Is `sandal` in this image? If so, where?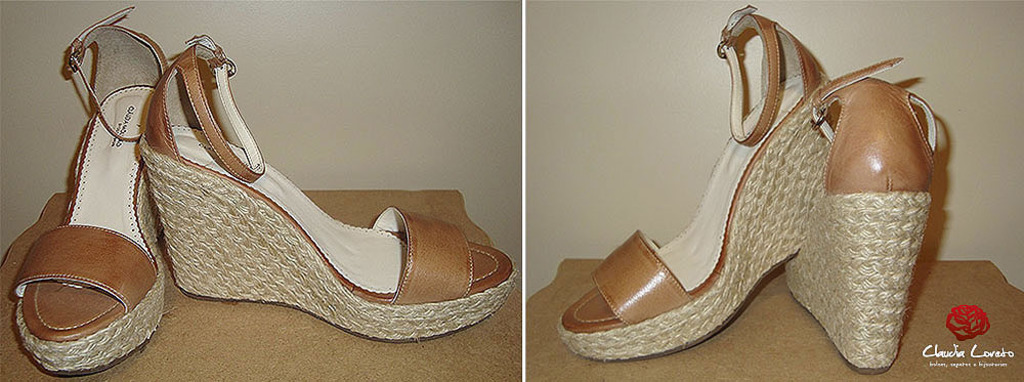
Yes, at 558/3/843/364.
